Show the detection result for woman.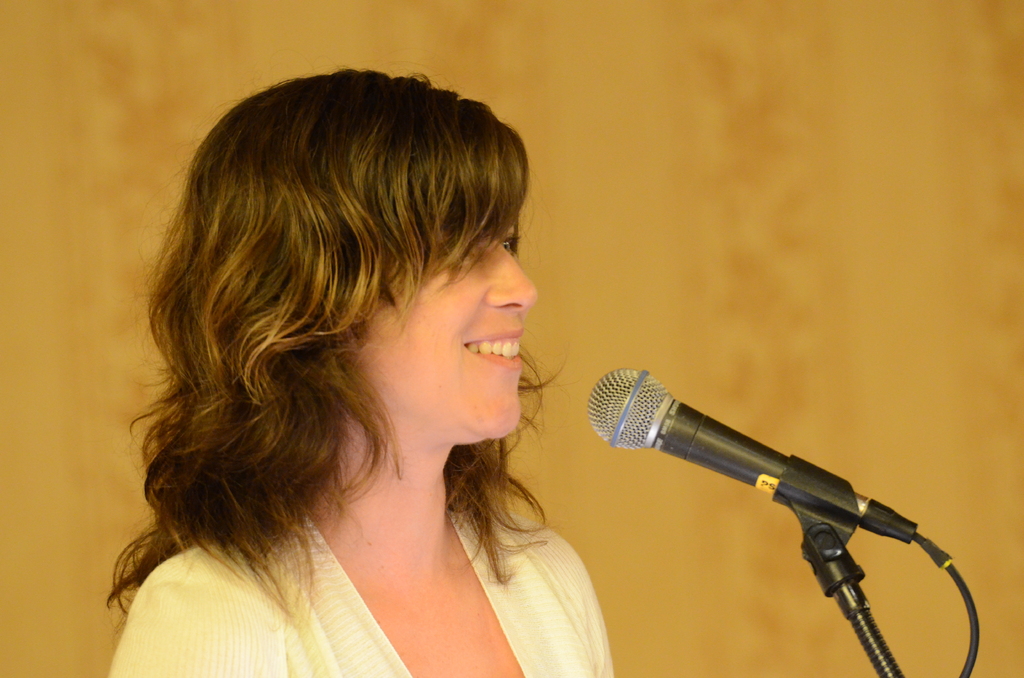
l=61, t=60, r=660, b=673.
